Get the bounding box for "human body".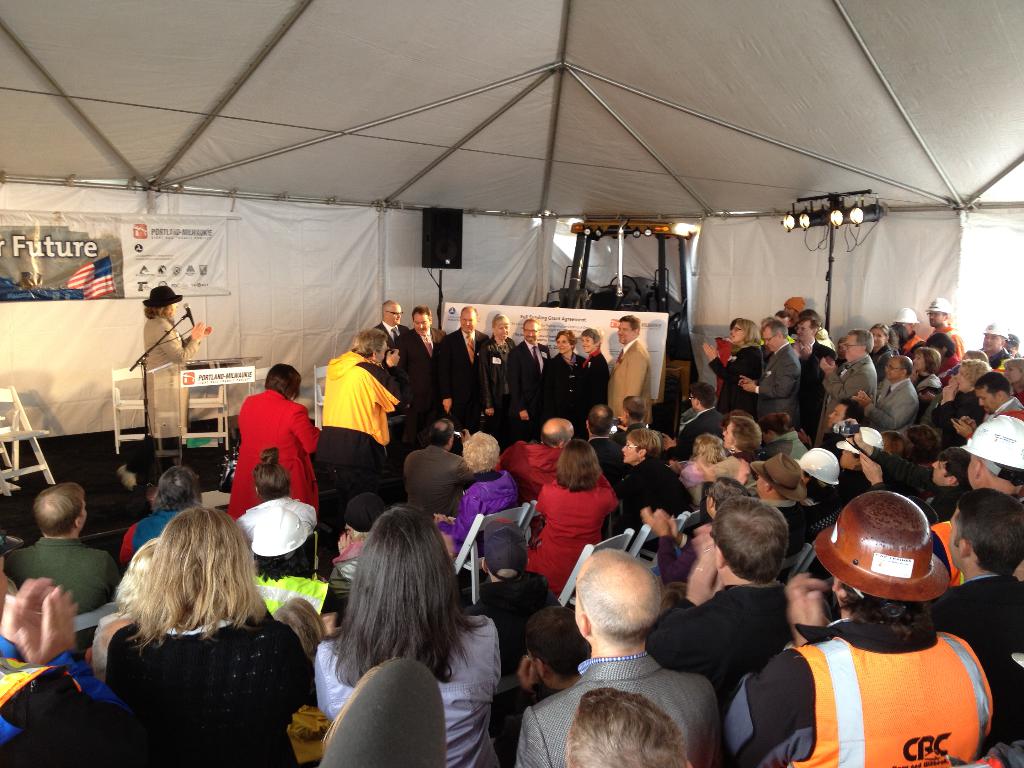
616:455:696:563.
